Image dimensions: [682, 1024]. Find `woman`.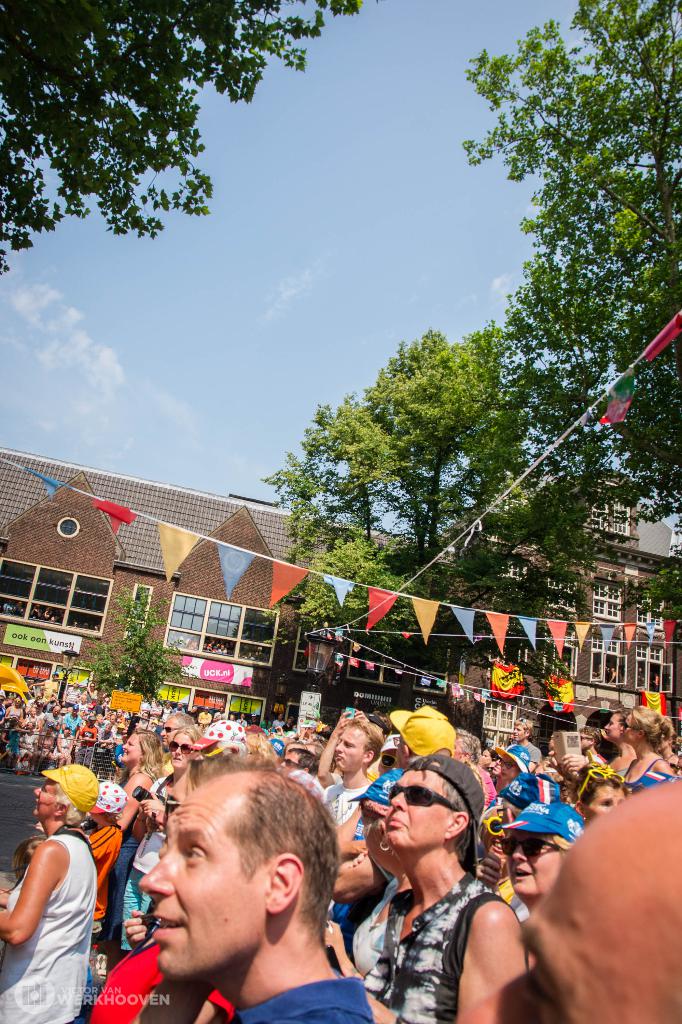
(499, 803, 587, 902).
